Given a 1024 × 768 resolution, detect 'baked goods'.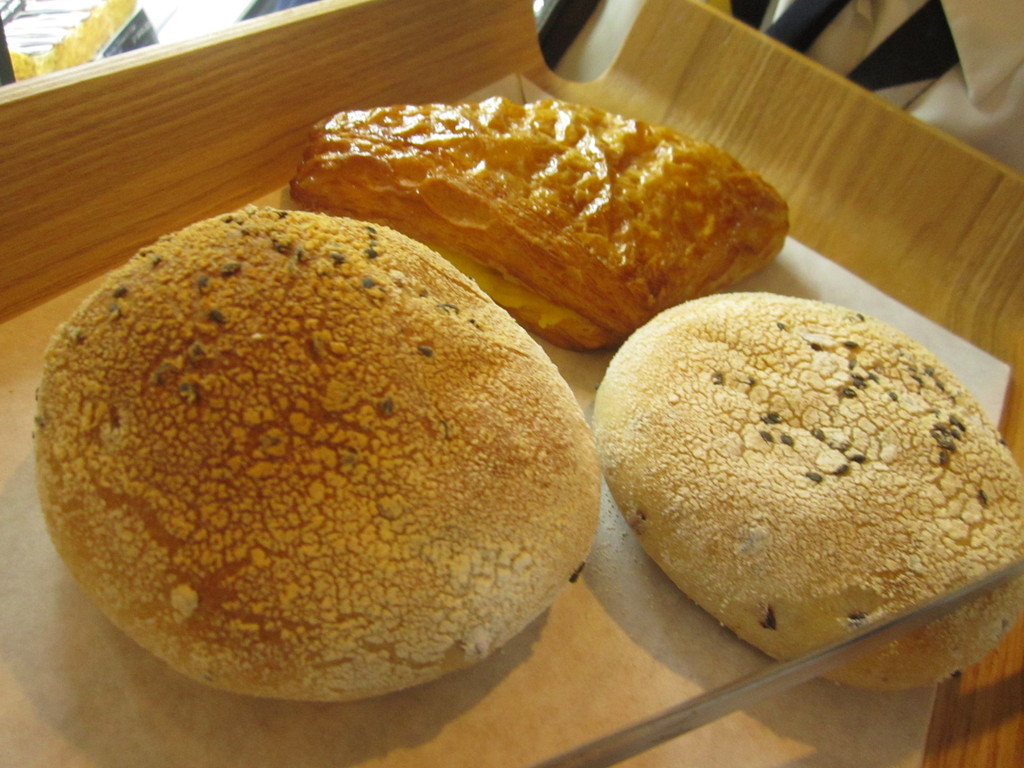
(x1=28, y1=201, x2=602, y2=706).
